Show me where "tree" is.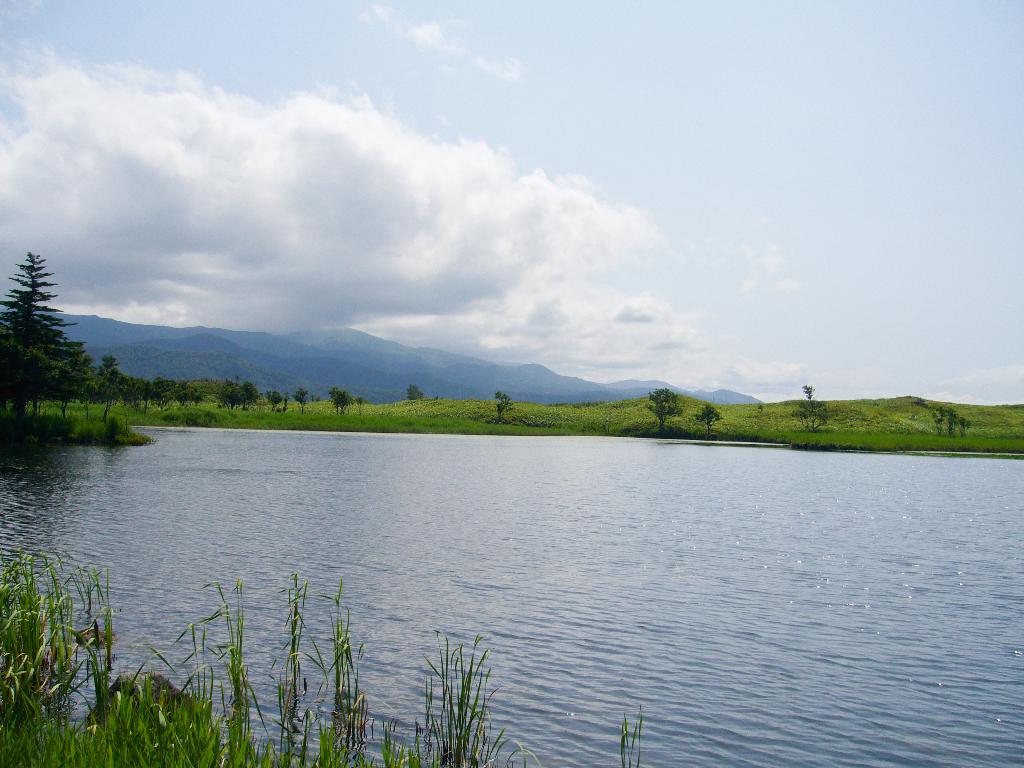
"tree" is at bbox=(329, 383, 349, 420).
